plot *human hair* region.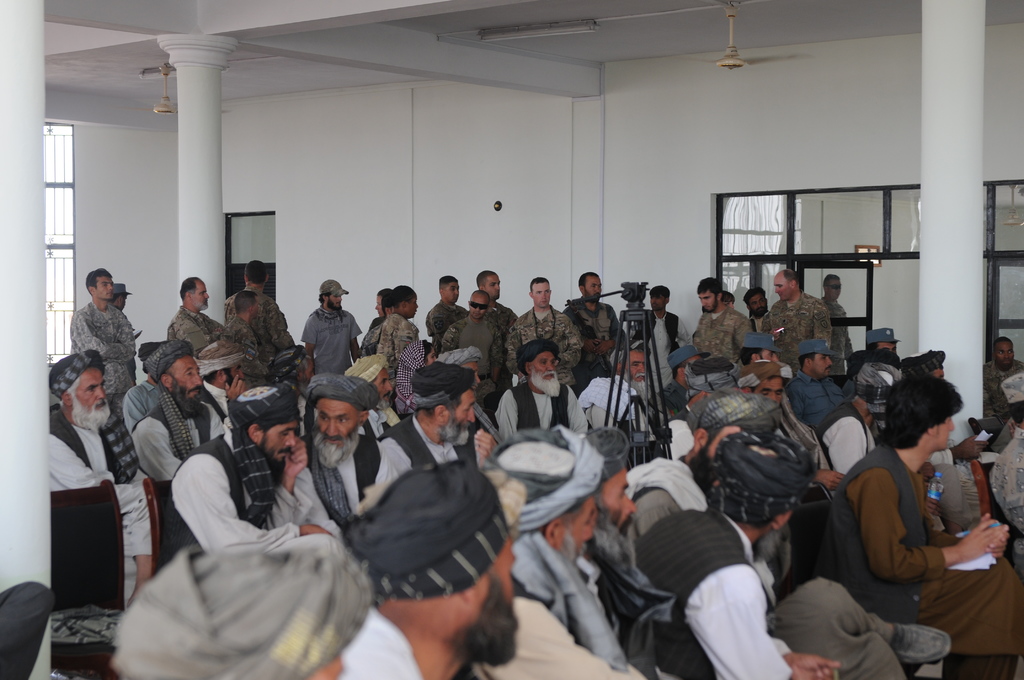
Plotted at bbox(84, 268, 111, 296).
